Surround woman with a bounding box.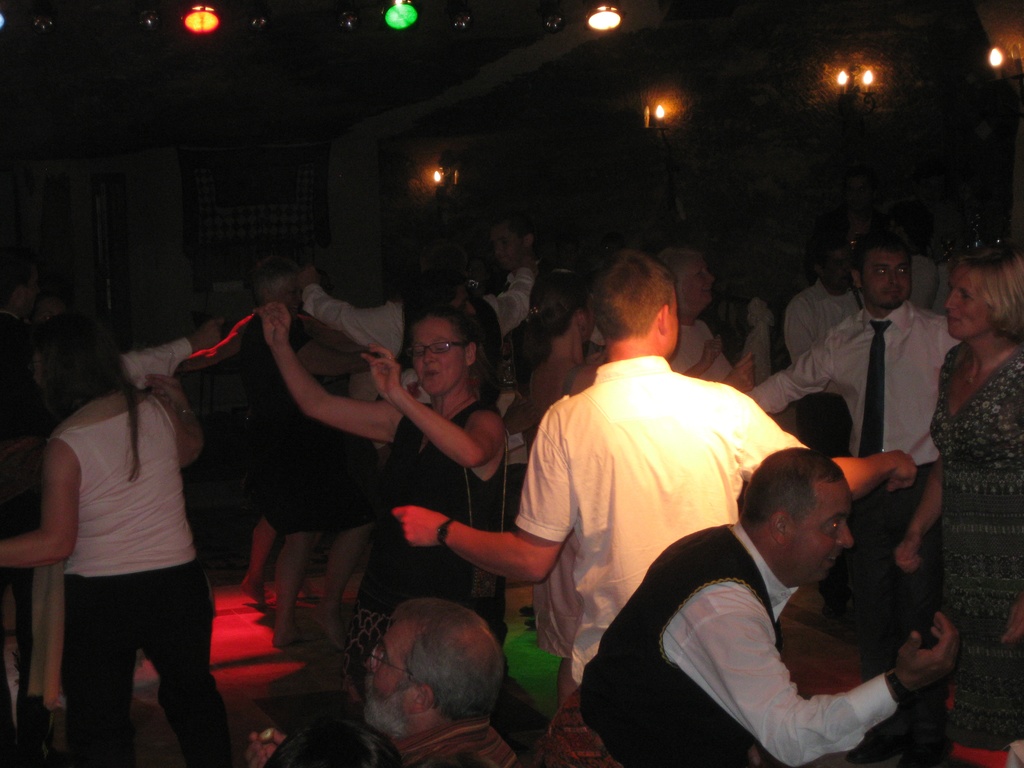
<box>253,297,513,704</box>.
